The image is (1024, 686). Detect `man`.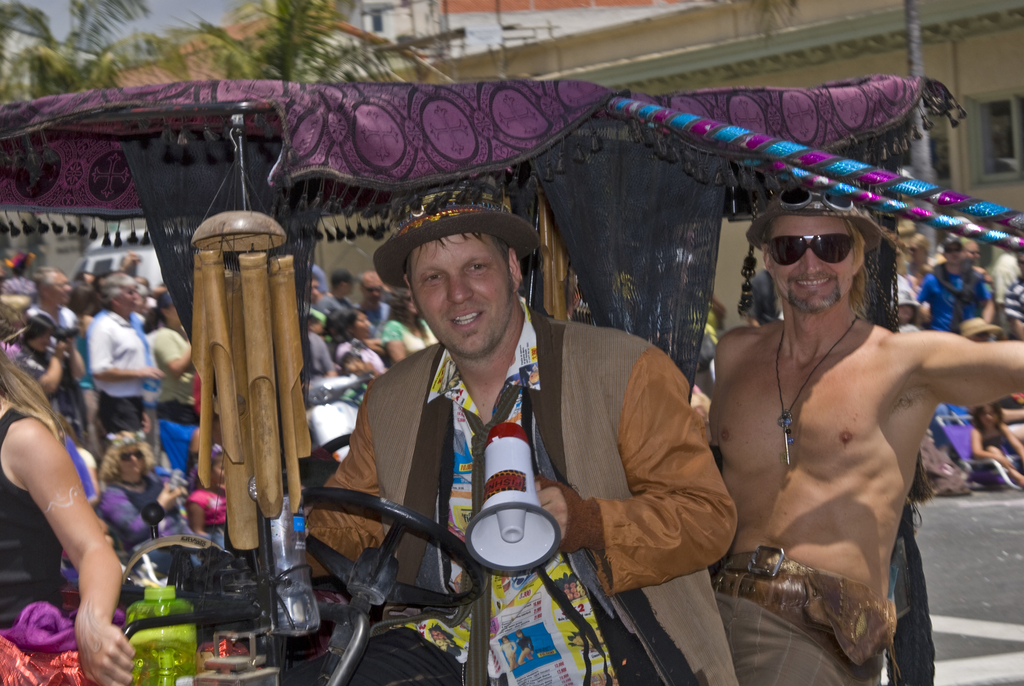
Detection: bbox=[687, 177, 996, 676].
